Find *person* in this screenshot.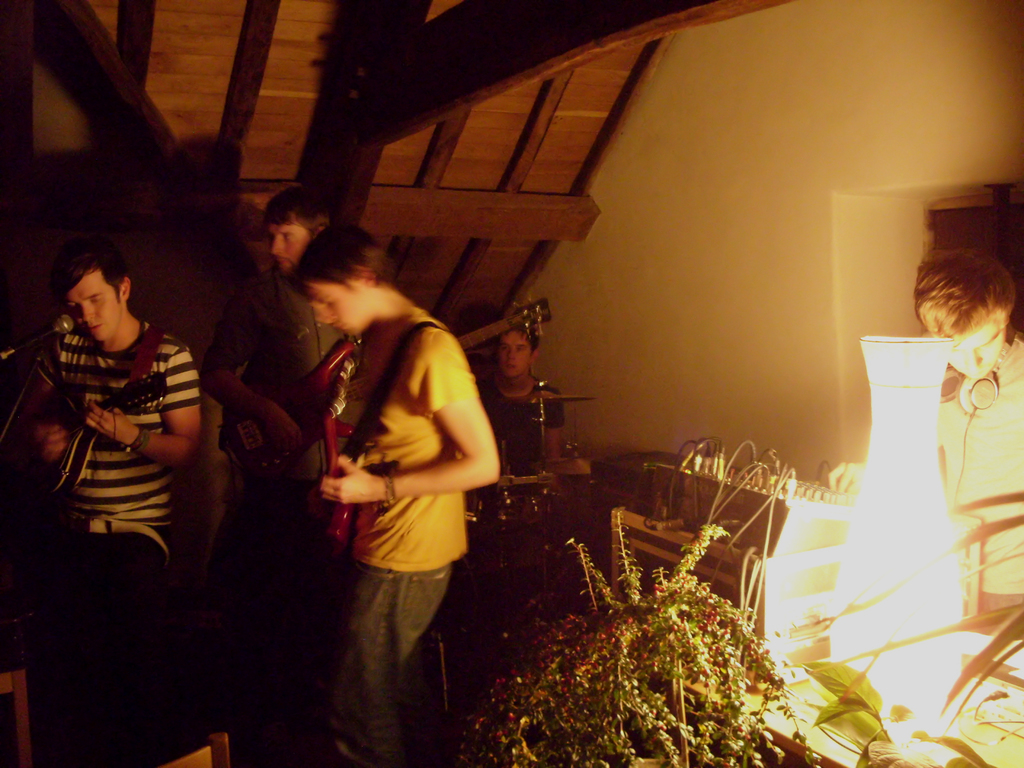
The bounding box for *person* is {"left": 477, "top": 330, "right": 569, "bottom": 588}.
